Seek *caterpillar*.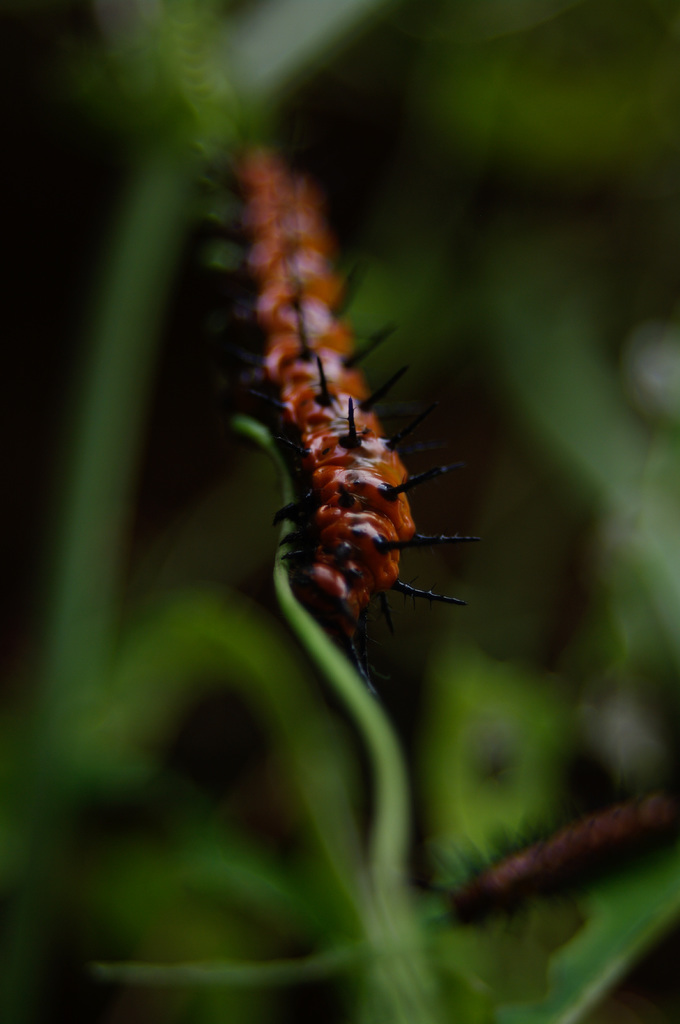
201, 143, 491, 669.
